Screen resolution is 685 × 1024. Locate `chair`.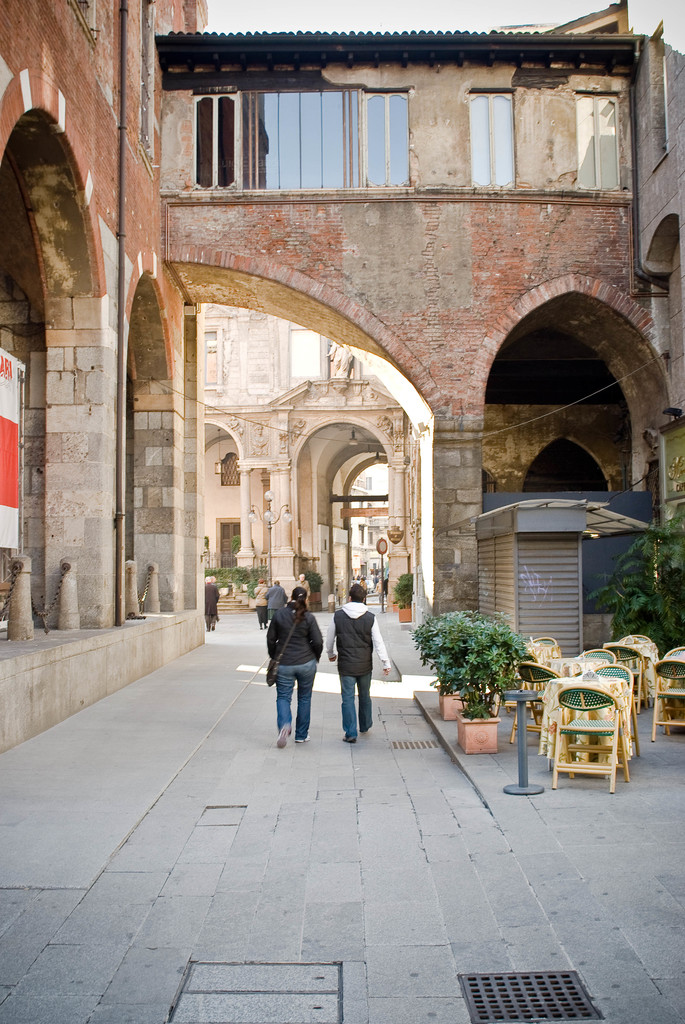
[x1=664, y1=646, x2=684, y2=662].
